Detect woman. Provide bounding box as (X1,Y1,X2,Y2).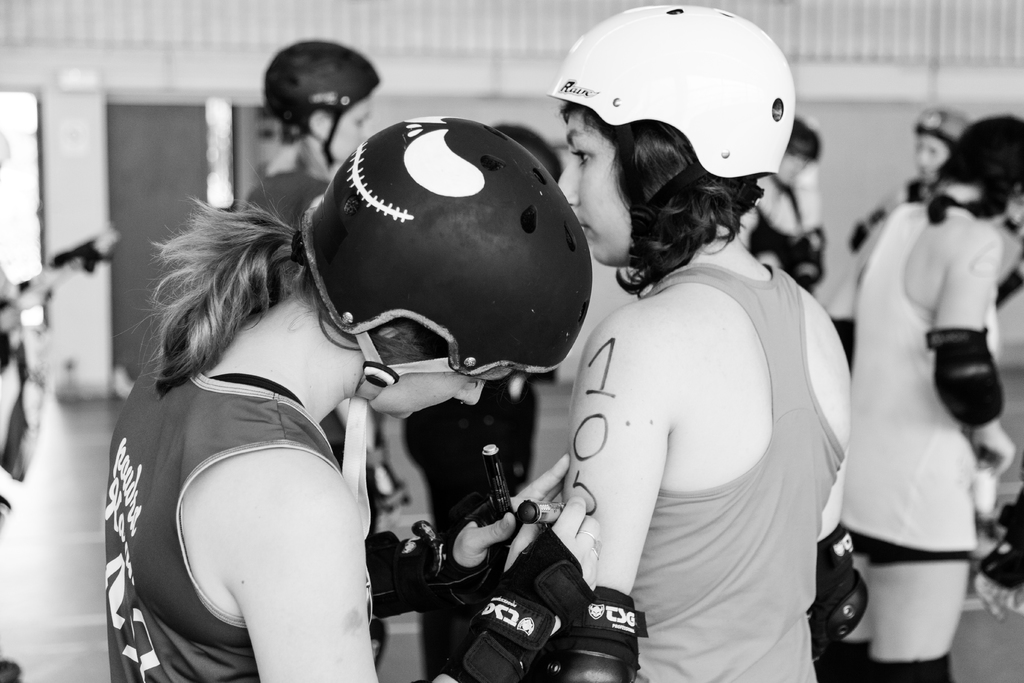
(549,5,850,682).
